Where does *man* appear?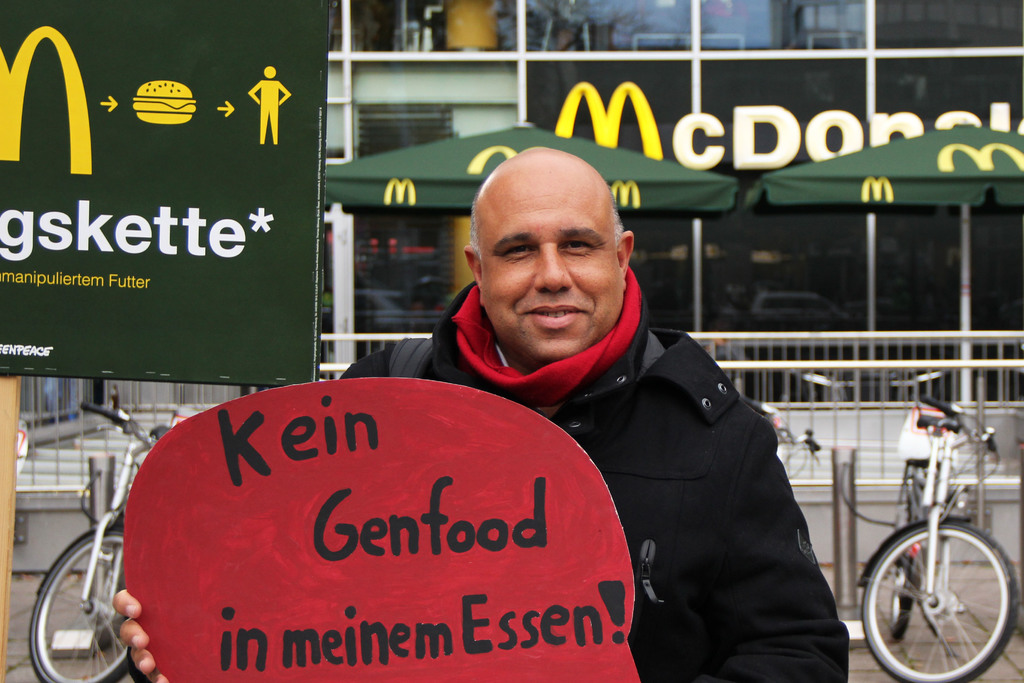
Appears at left=104, top=142, right=856, bottom=682.
